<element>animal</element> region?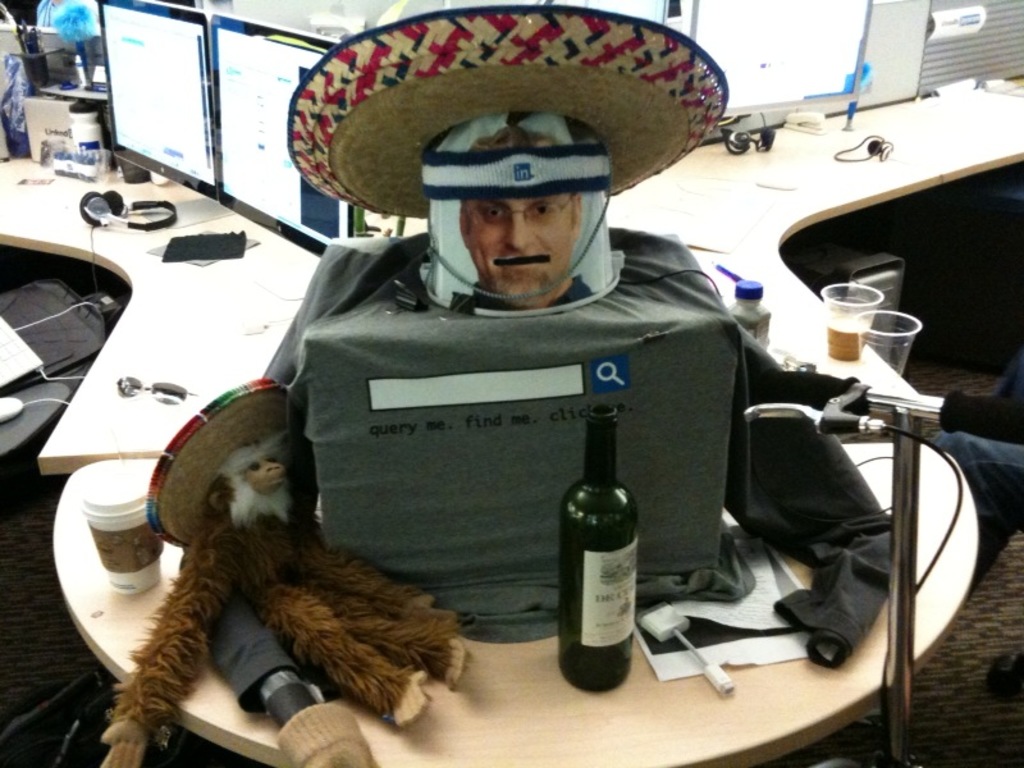
<box>106,431,476,767</box>
